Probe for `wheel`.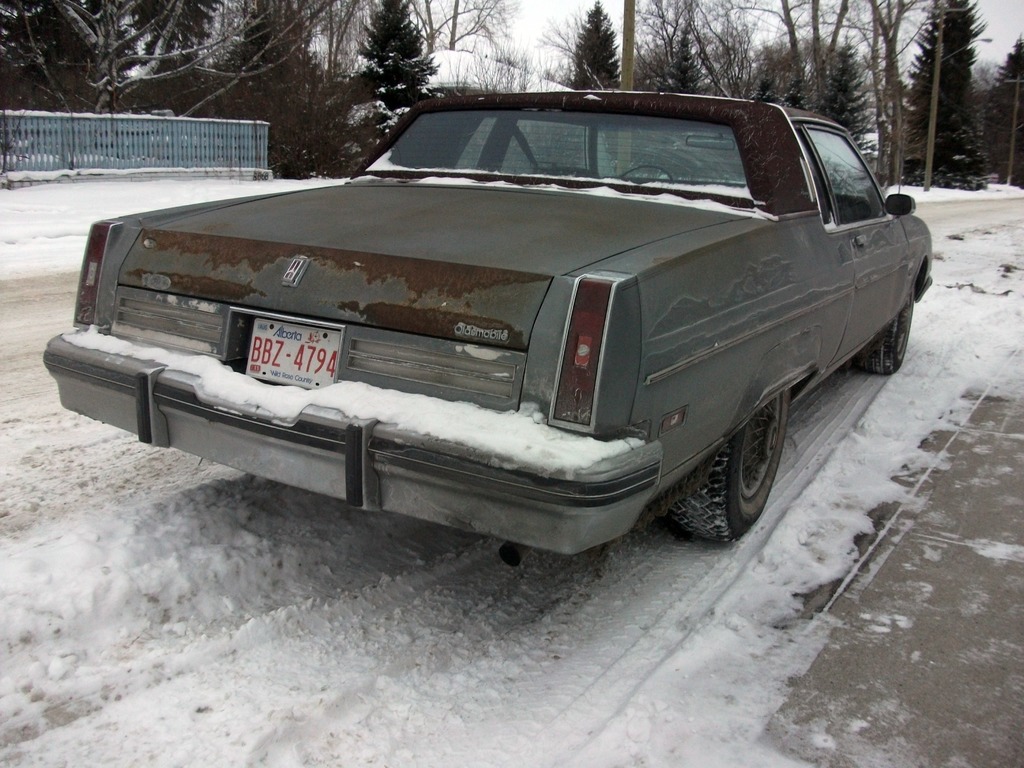
Probe result: x1=620, y1=166, x2=673, y2=181.
